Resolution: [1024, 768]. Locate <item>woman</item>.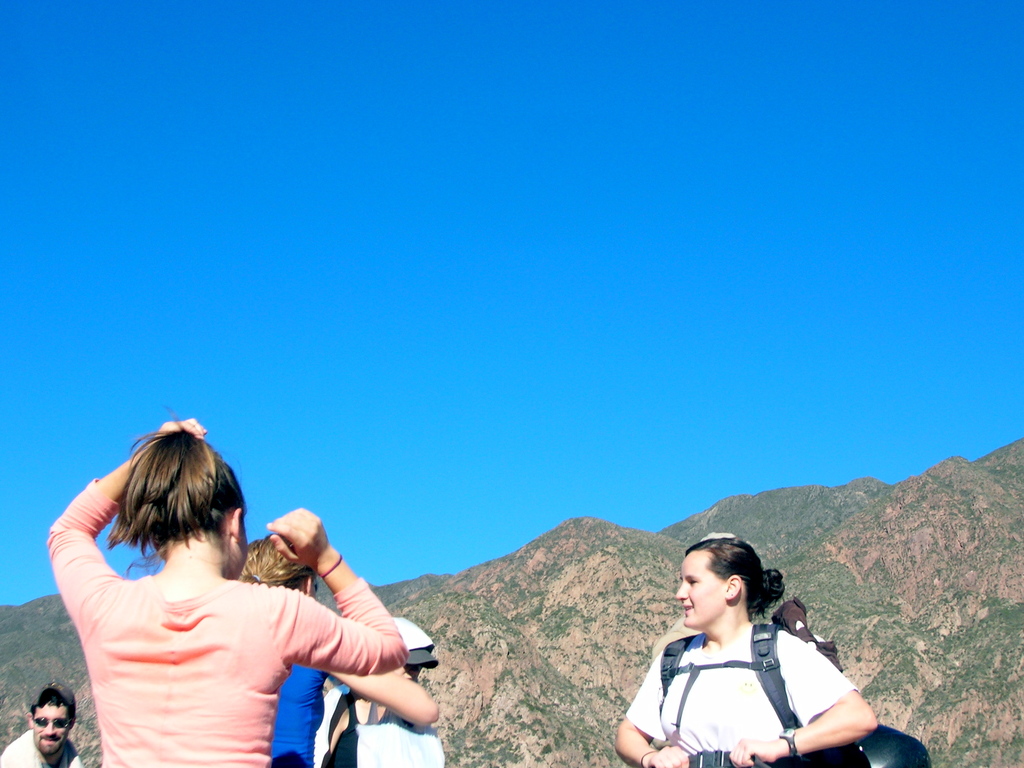
(x1=604, y1=538, x2=884, y2=766).
